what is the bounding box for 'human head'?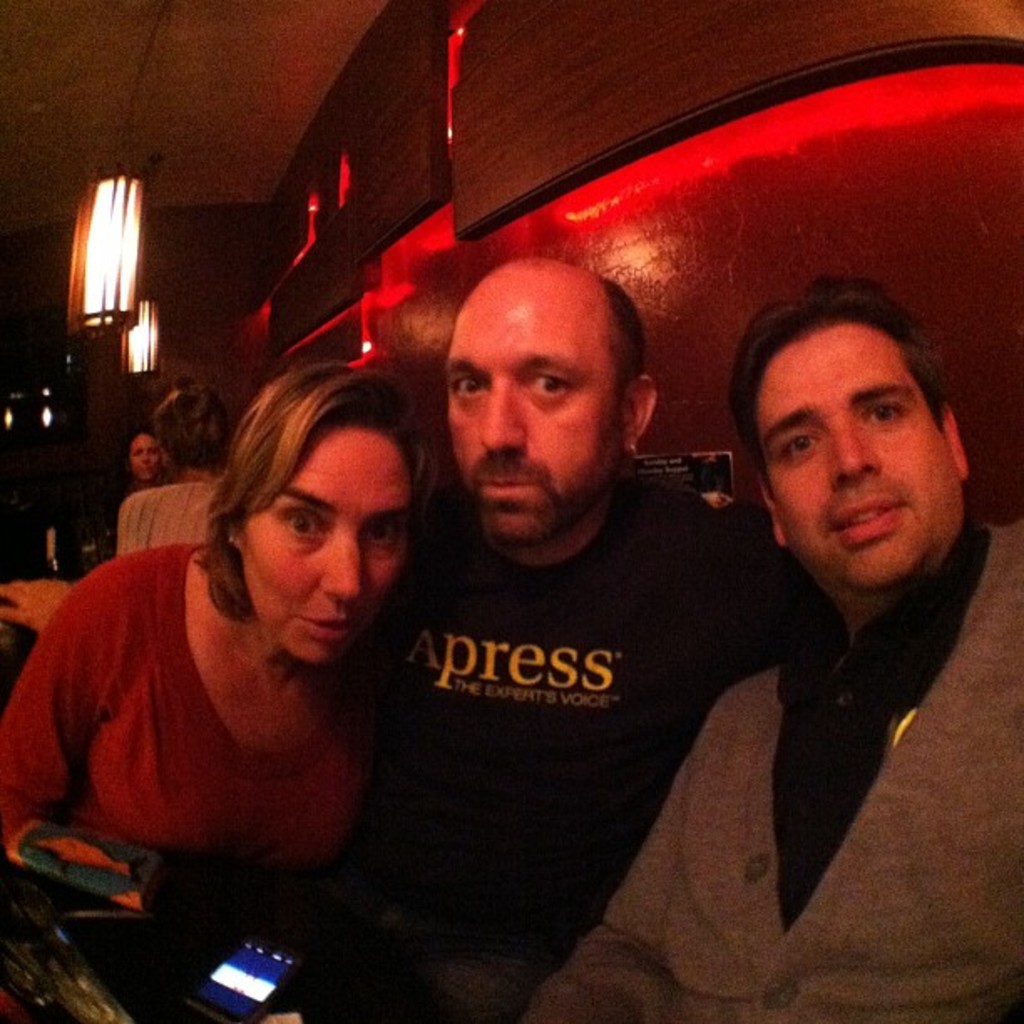
select_region(156, 393, 233, 482).
